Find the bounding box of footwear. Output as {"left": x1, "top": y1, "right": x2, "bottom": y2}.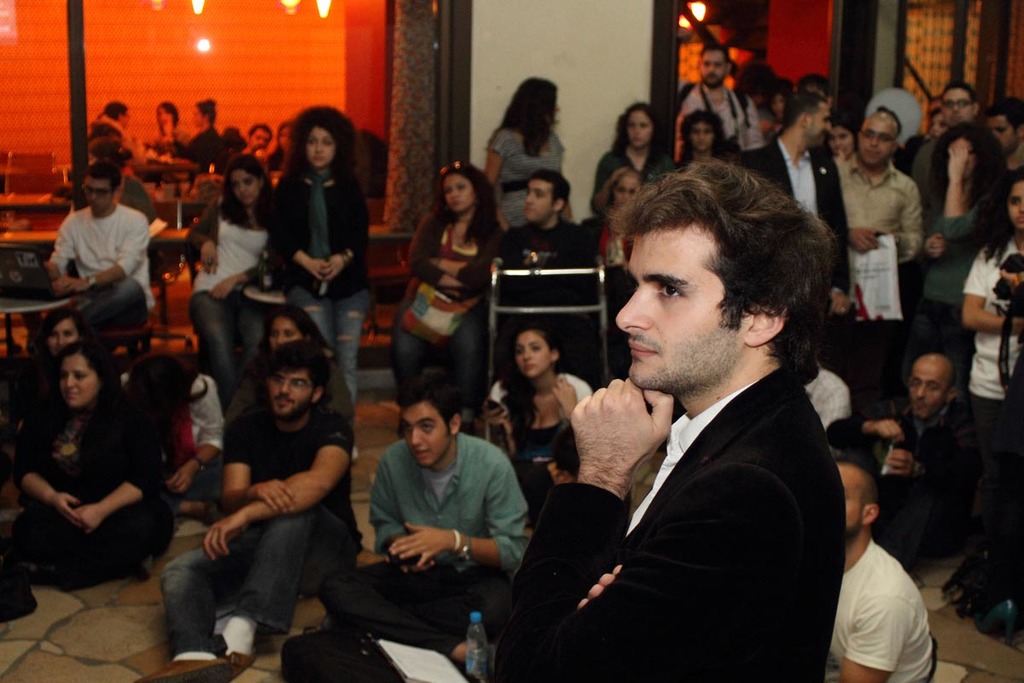
{"left": 225, "top": 650, "right": 253, "bottom": 682}.
